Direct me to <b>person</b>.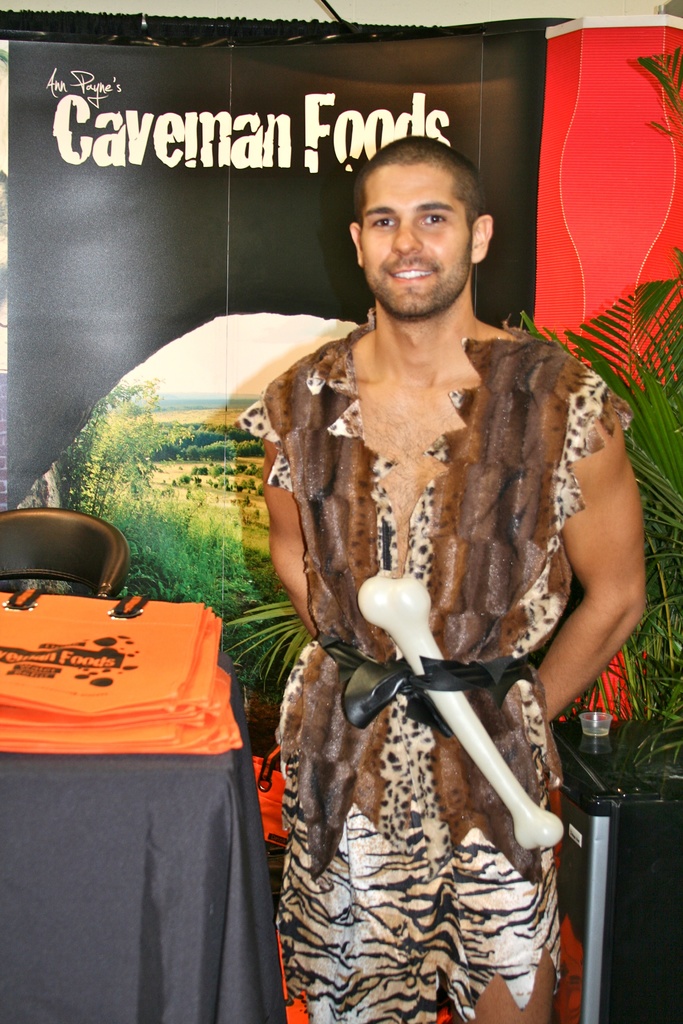
Direction: (236,134,645,1023).
